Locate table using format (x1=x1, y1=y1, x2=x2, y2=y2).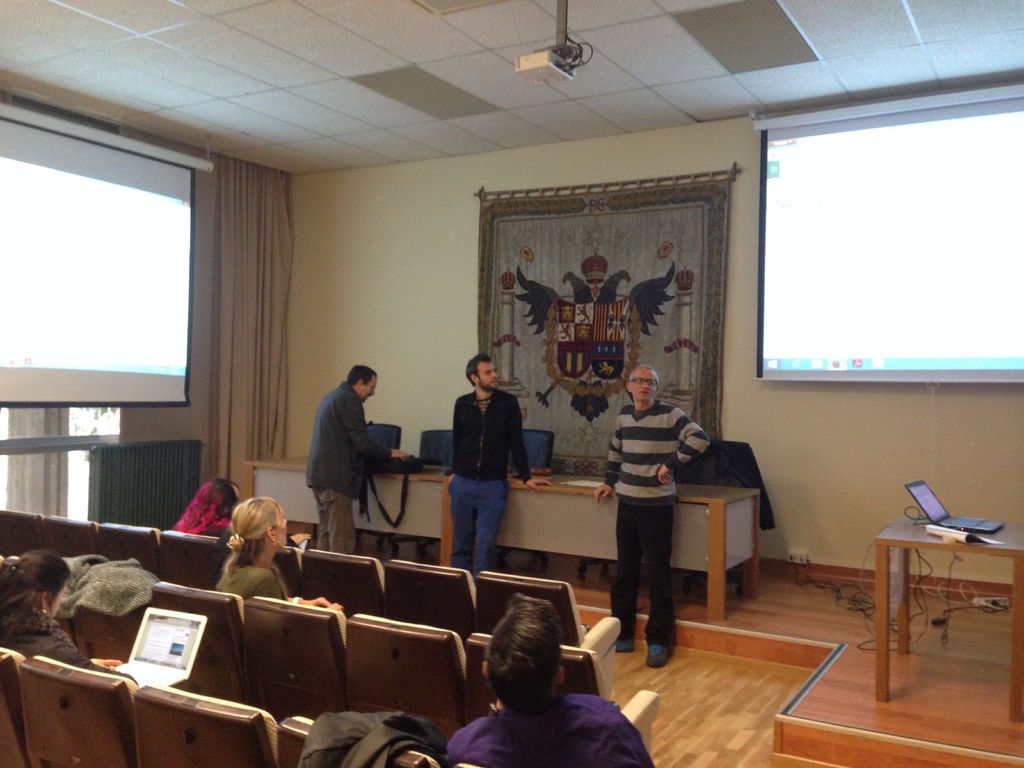
(x1=874, y1=506, x2=1023, y2=739).
